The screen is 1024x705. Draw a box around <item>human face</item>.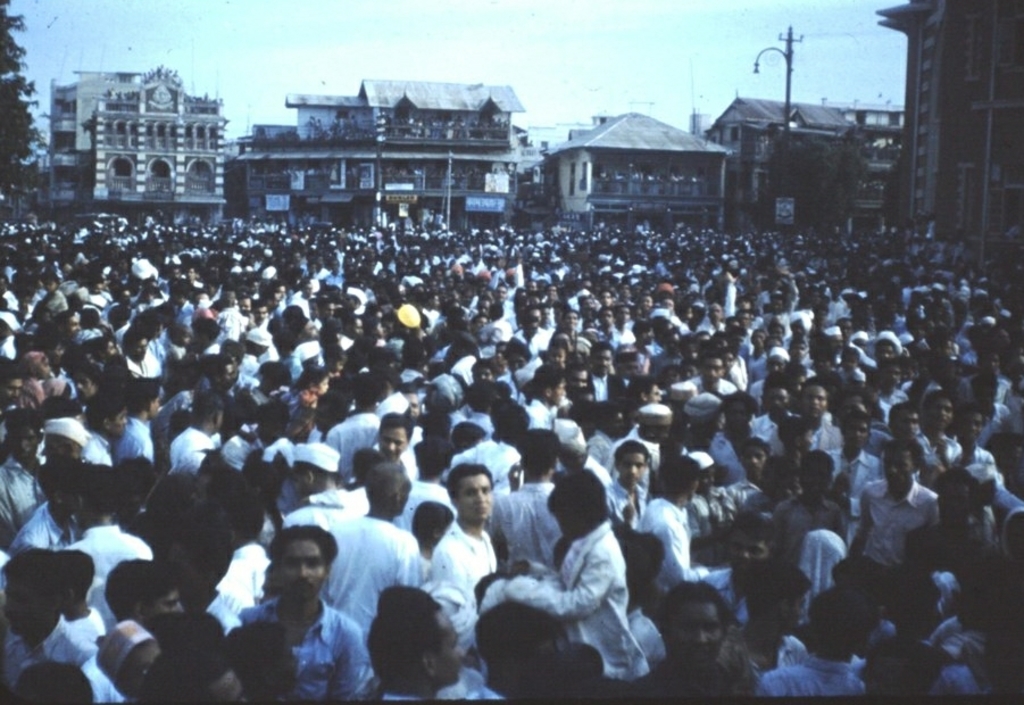
721,400,752,432.
